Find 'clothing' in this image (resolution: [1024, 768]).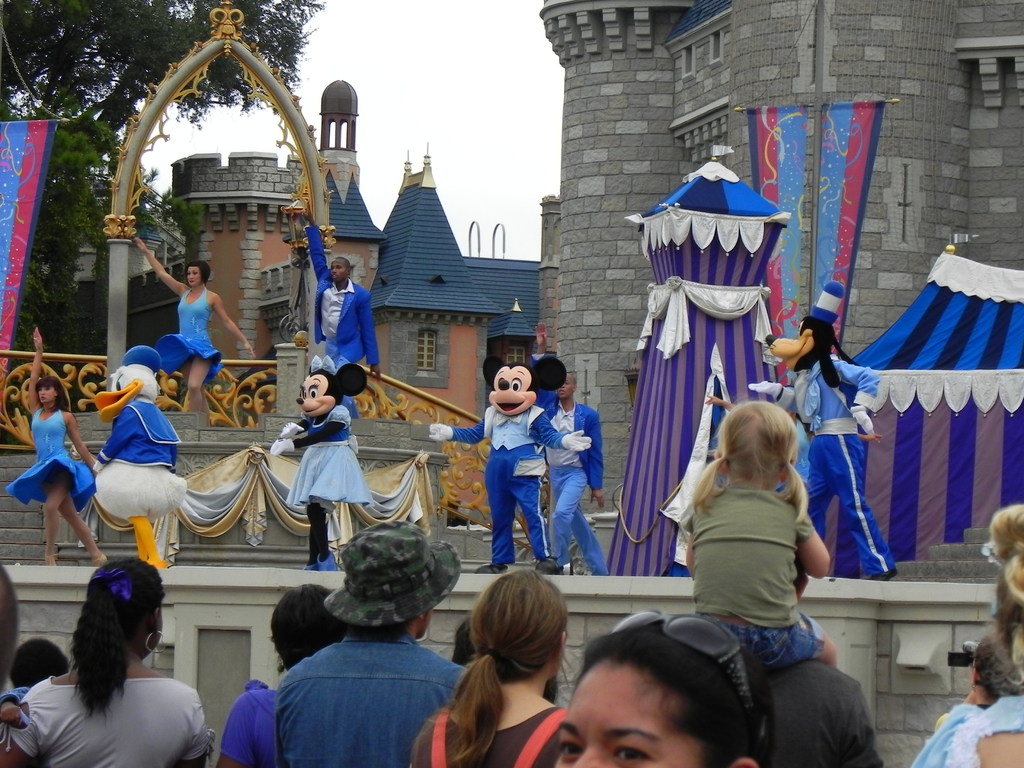
detection(147, 278, 232, 388).
